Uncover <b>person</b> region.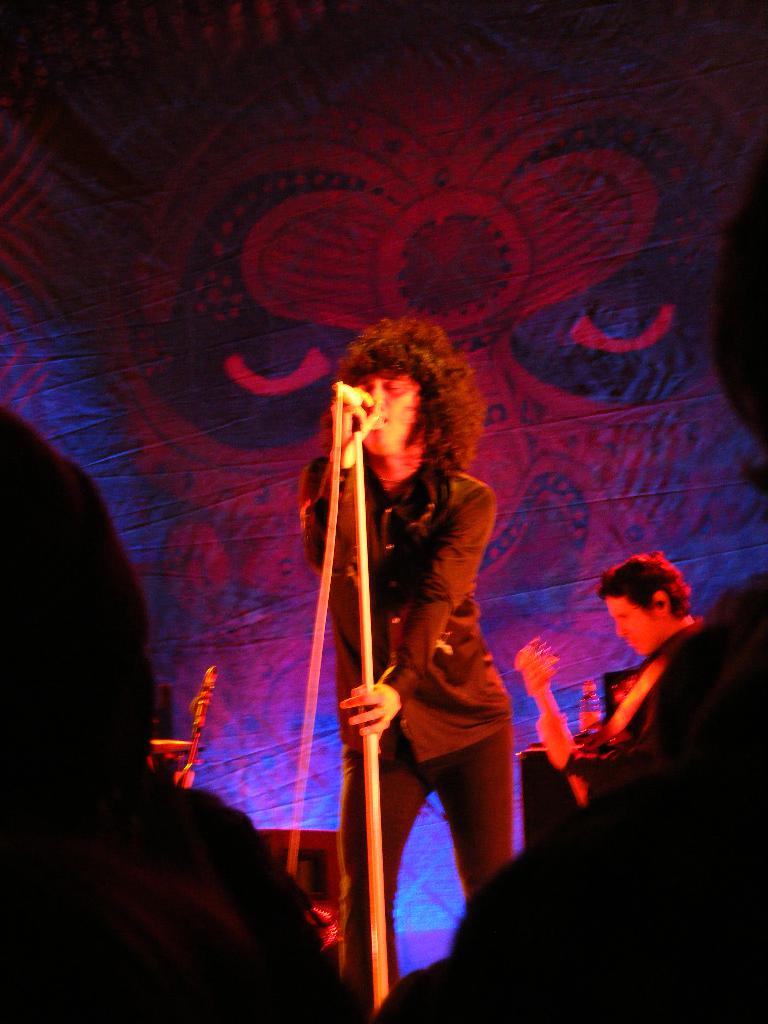
Uncovered: box=[0, 412, 355, 1023].
